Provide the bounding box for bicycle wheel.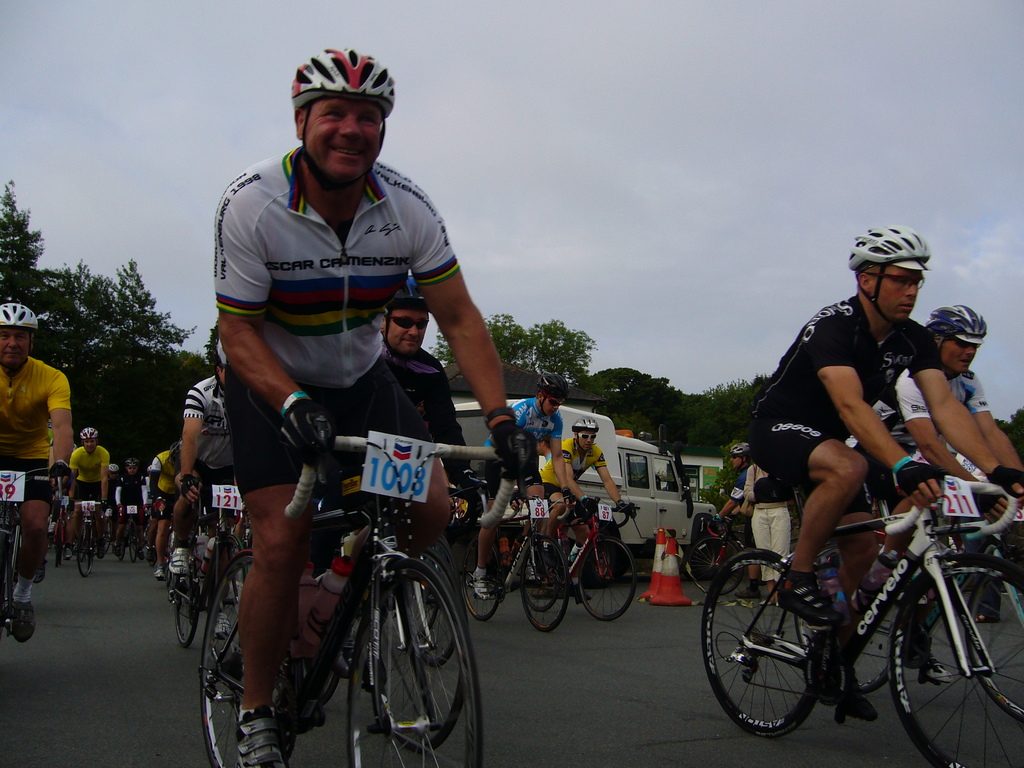
(700, 546, 824, 735).
